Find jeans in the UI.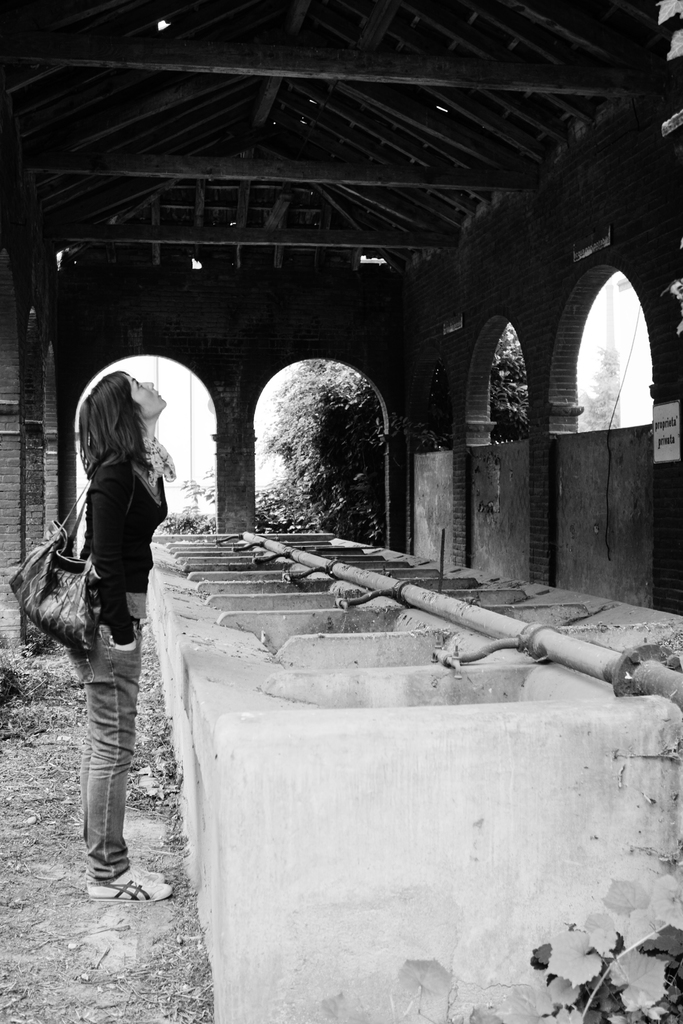
UI element at detection(55, 634, 145, 901).
